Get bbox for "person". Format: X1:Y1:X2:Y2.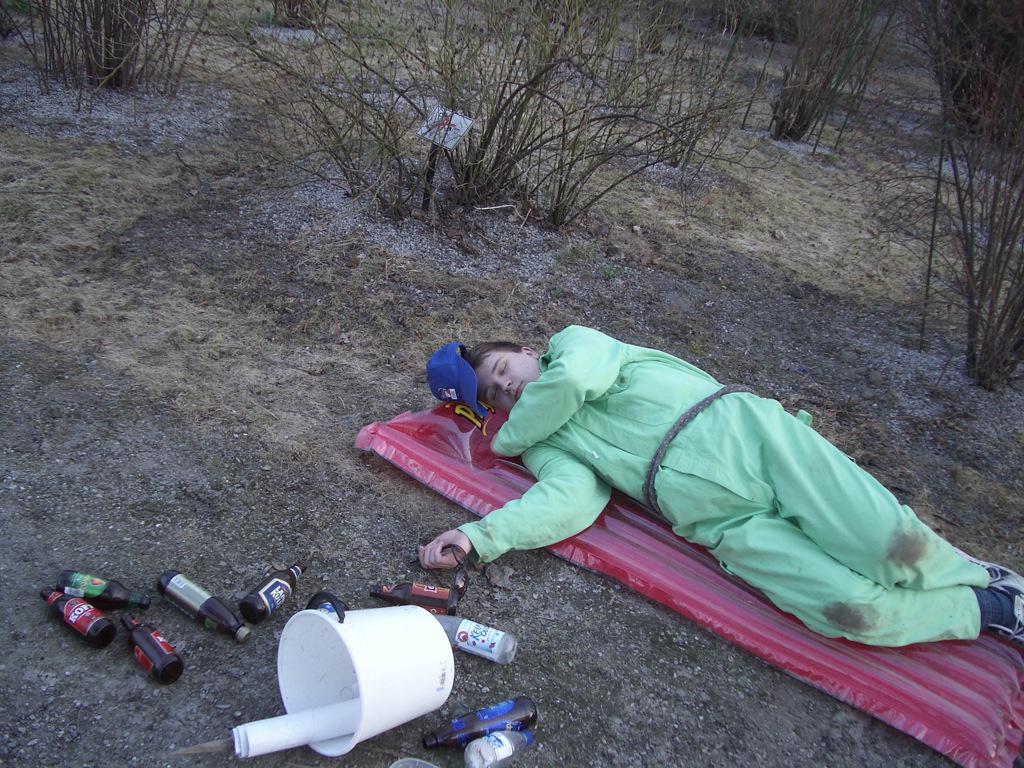
441:244:975:693.
